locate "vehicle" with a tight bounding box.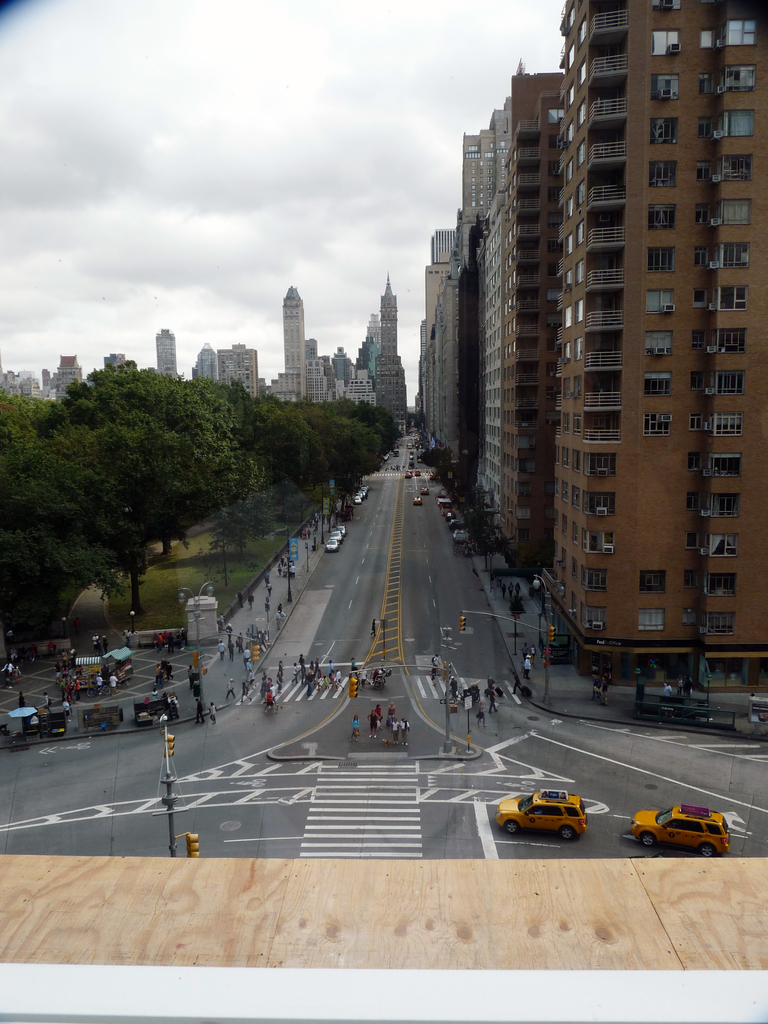
x1=99 y1=648 x2=134 y2=684.
